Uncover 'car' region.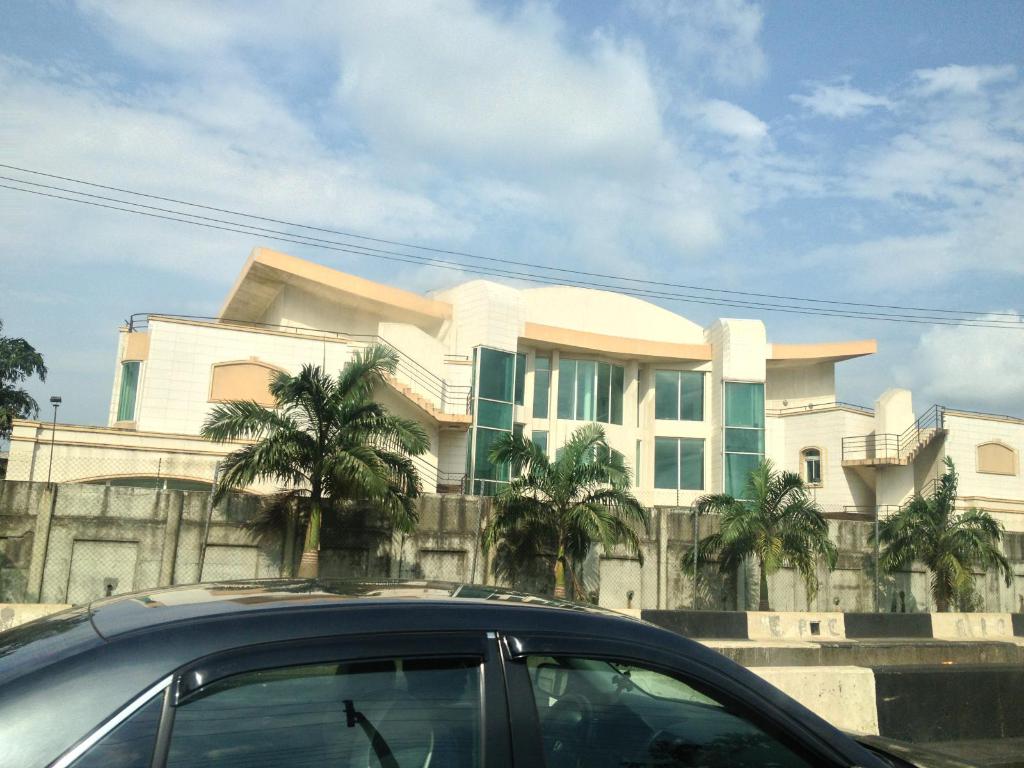
Uncovered: 40/588/899/767.
